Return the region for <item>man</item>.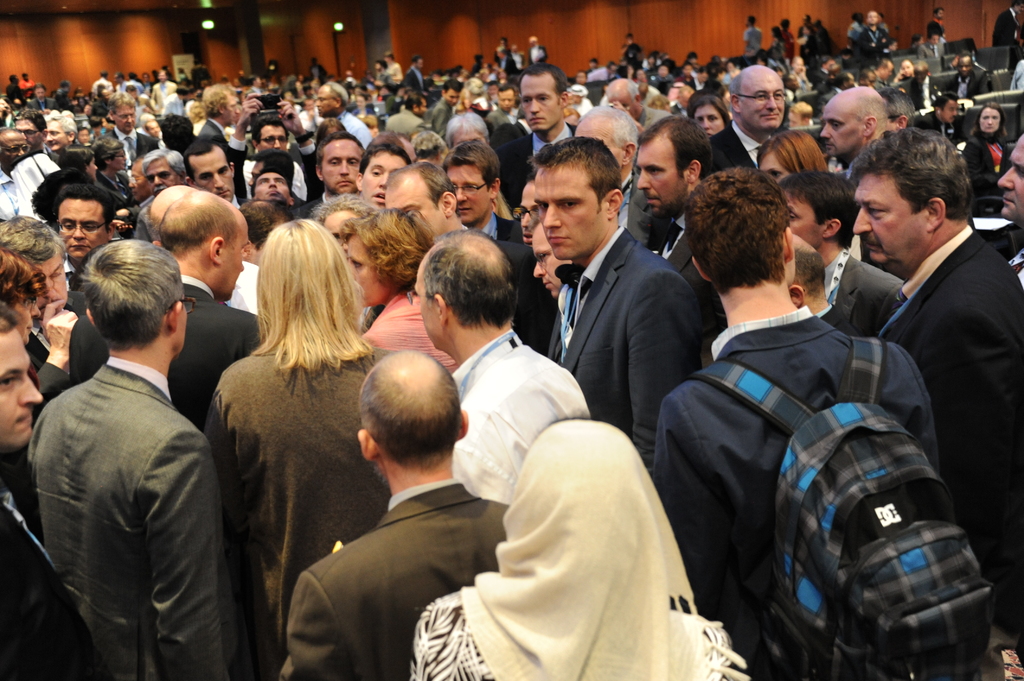
(x1=7, y1=108, x2=61, y2=163).
